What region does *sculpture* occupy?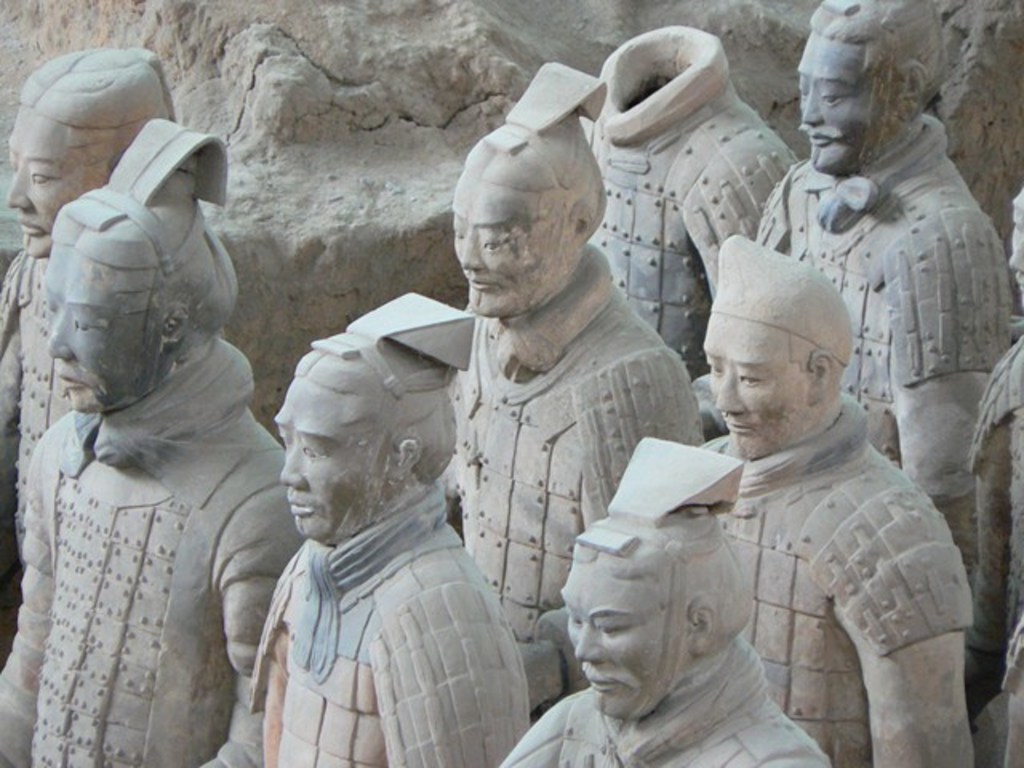
x1=0, y1=35, x2=176, y2=582.
